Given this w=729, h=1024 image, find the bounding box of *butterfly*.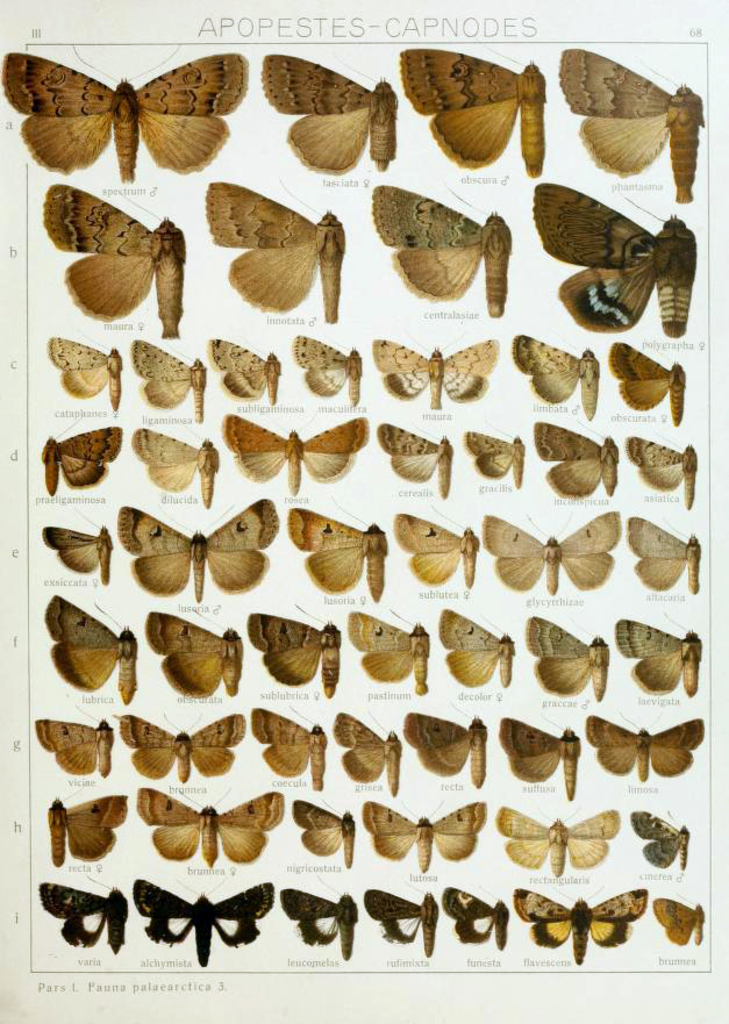
rect(355, 796, 487, 869).
